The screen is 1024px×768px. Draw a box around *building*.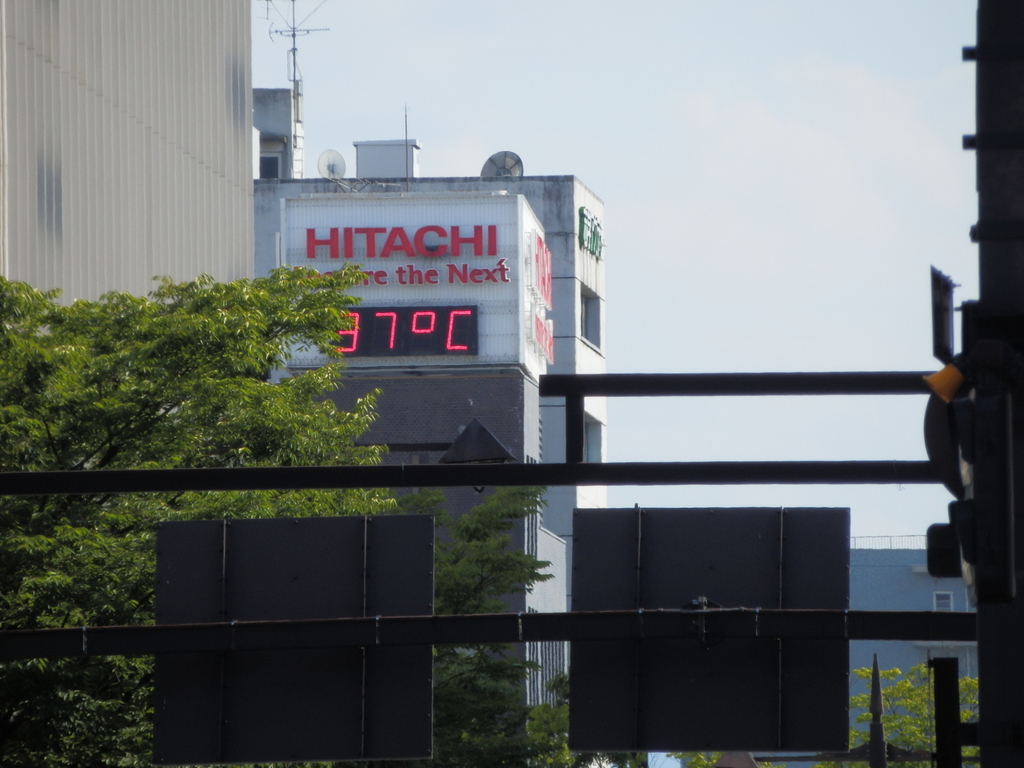
[0,0,255,465].
